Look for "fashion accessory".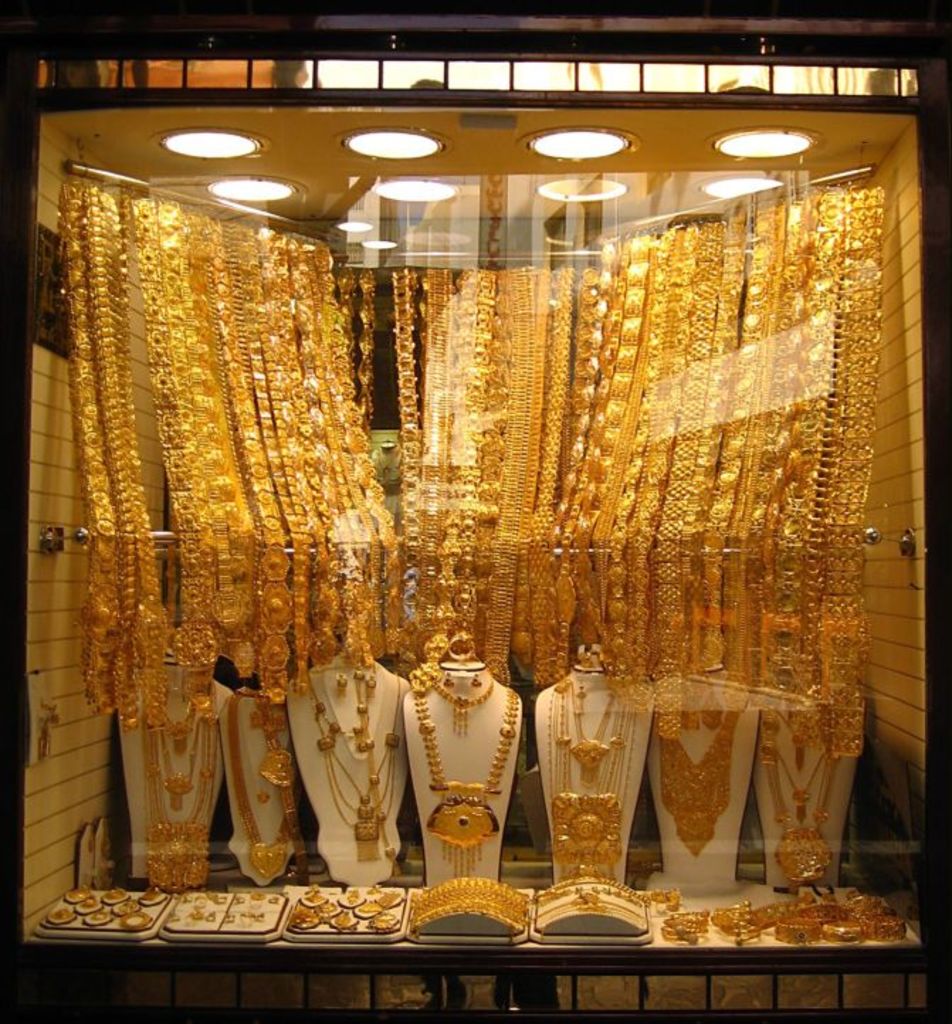
Found: BBox(294, 677, 411, 868).
